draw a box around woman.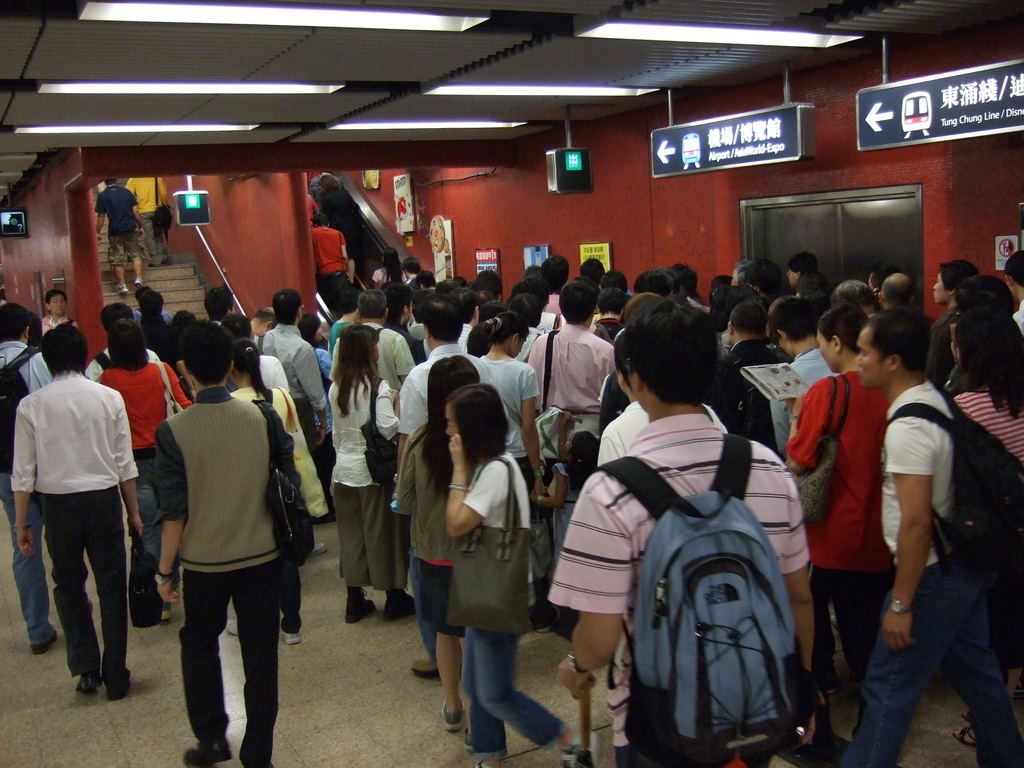
(86, 305, 203, 627).
